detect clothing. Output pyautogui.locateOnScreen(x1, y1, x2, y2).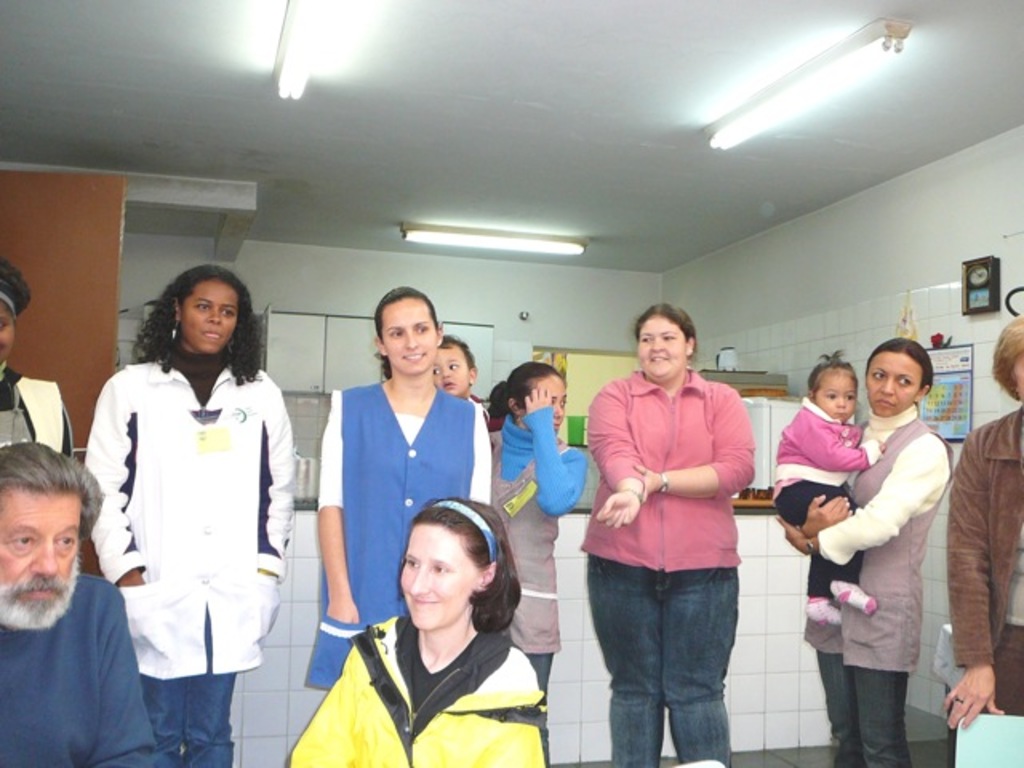
pyautogui.locateOnScreen(0, 378, 62, 445).
